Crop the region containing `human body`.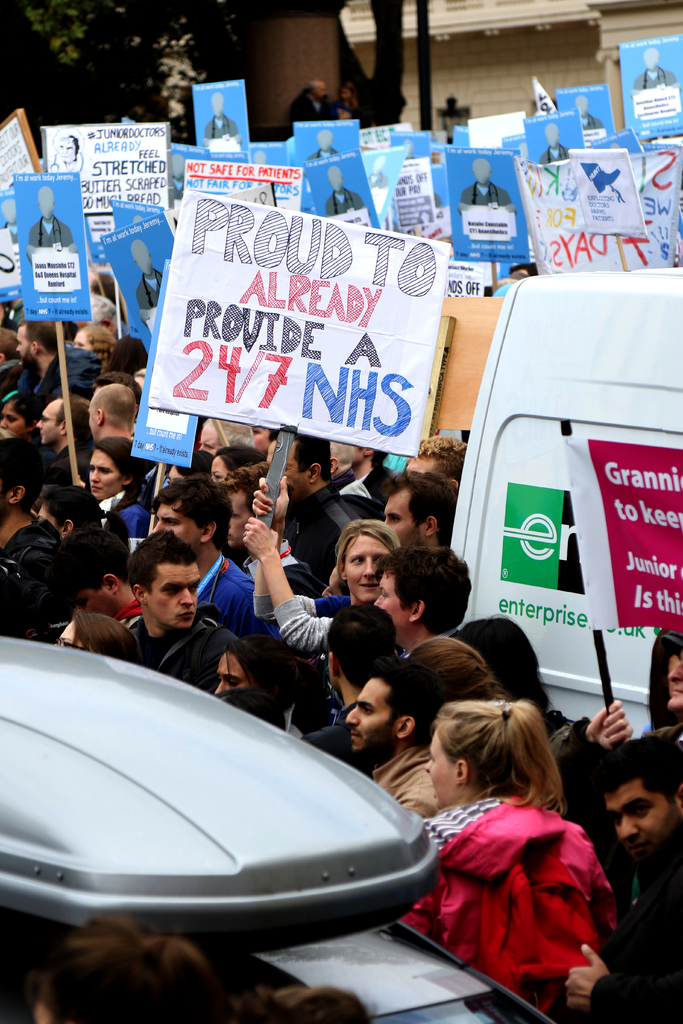
Crop region: [101, 537, 232, 701].
